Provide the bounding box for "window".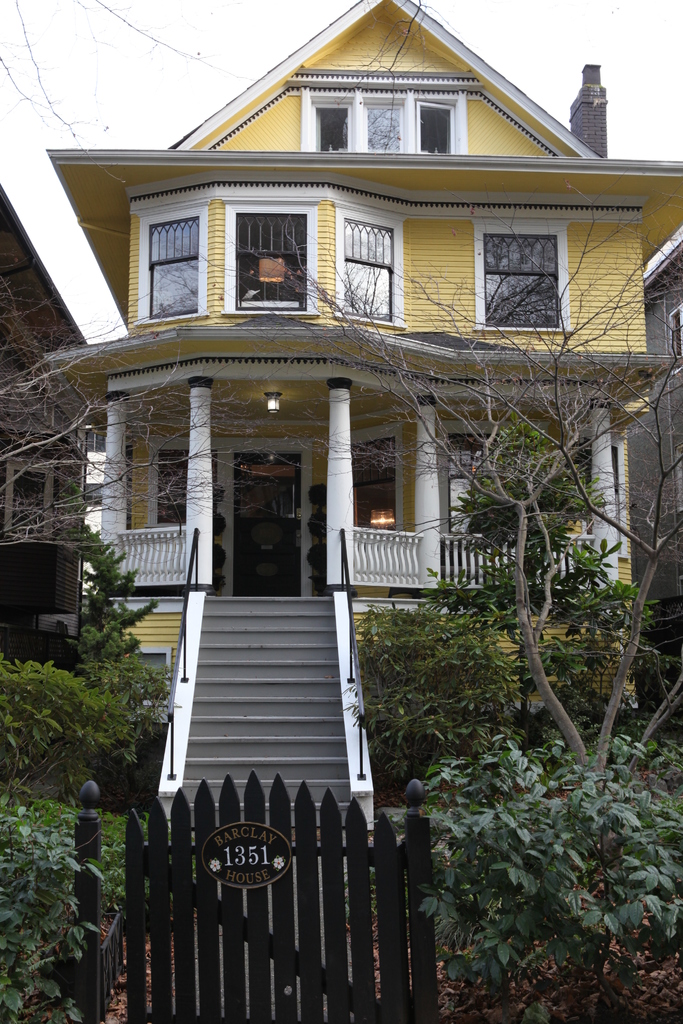
470 218 573 333.
